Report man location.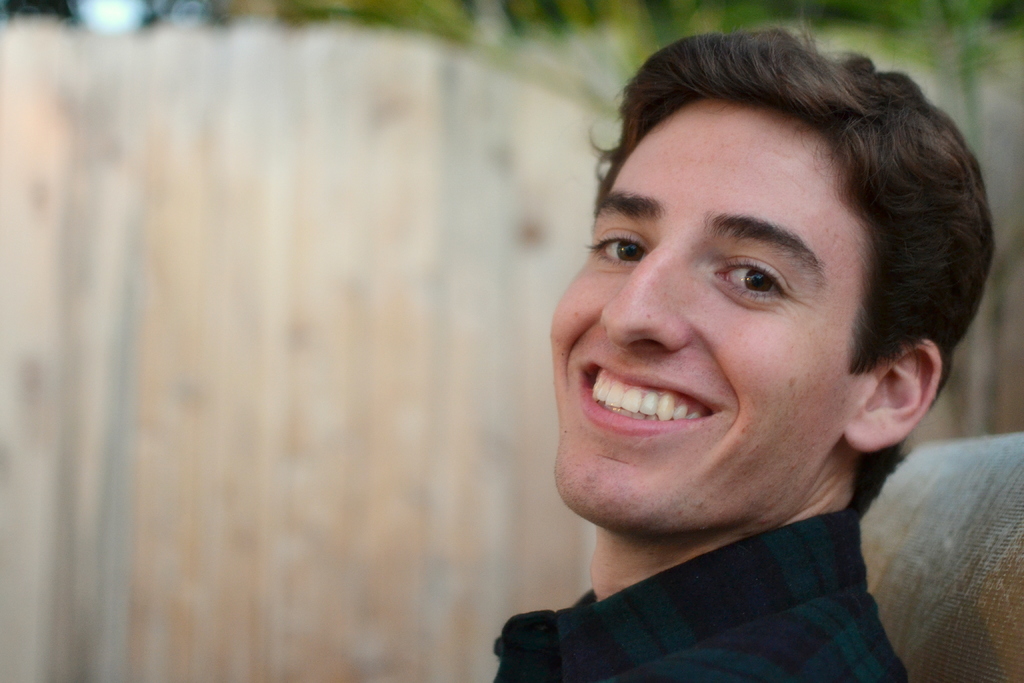
Report: (300,44,1023,670).
